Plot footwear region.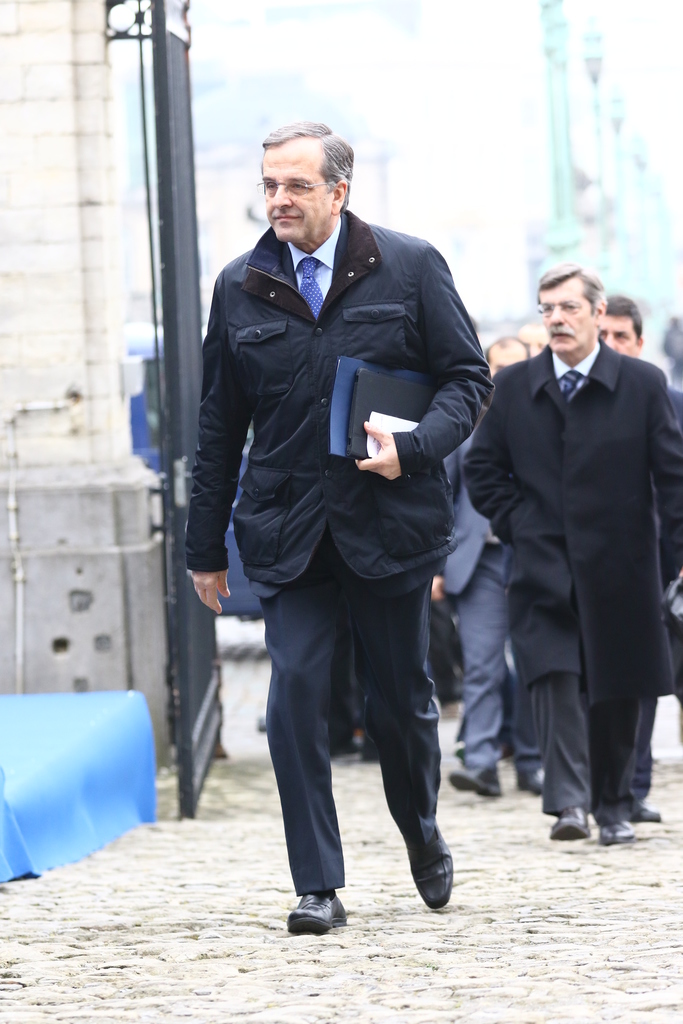
Plotted at [440, 698, 461, 716].
